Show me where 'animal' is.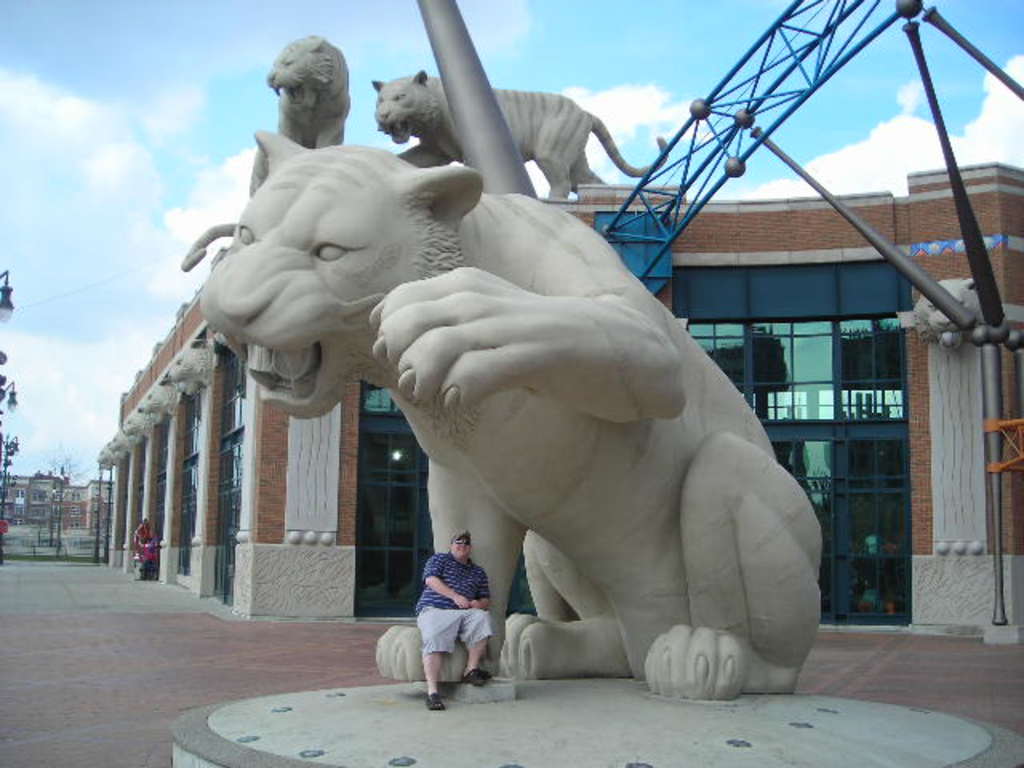
'animal' is at <bbox>378, 70, 670, 210</bbox>.
